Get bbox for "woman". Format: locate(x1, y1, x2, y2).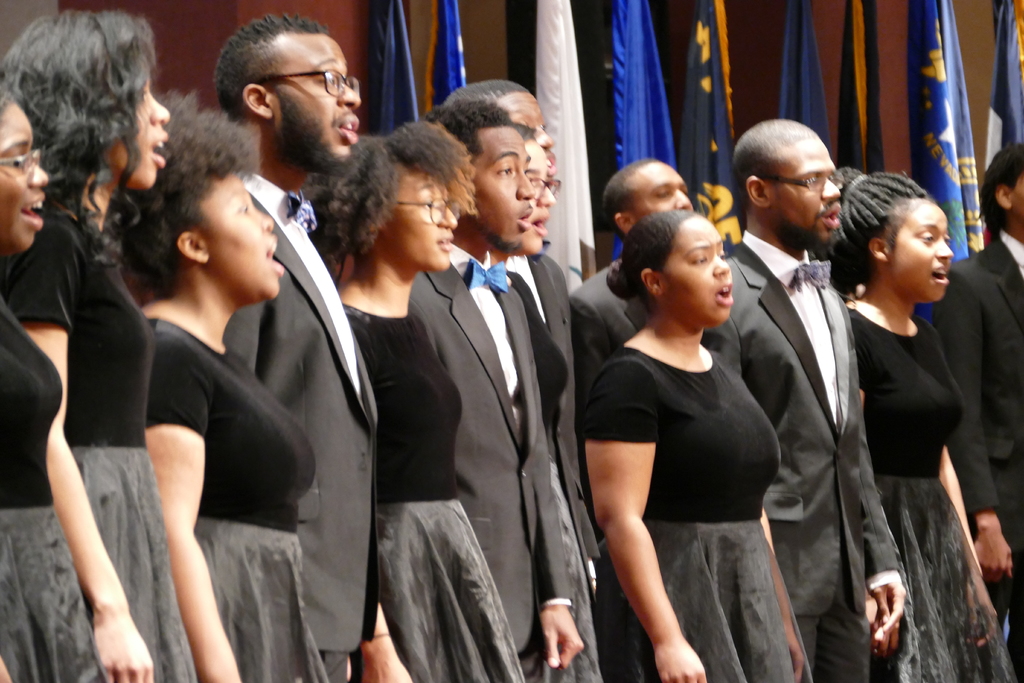
locate(115, 89, 332, 682).
